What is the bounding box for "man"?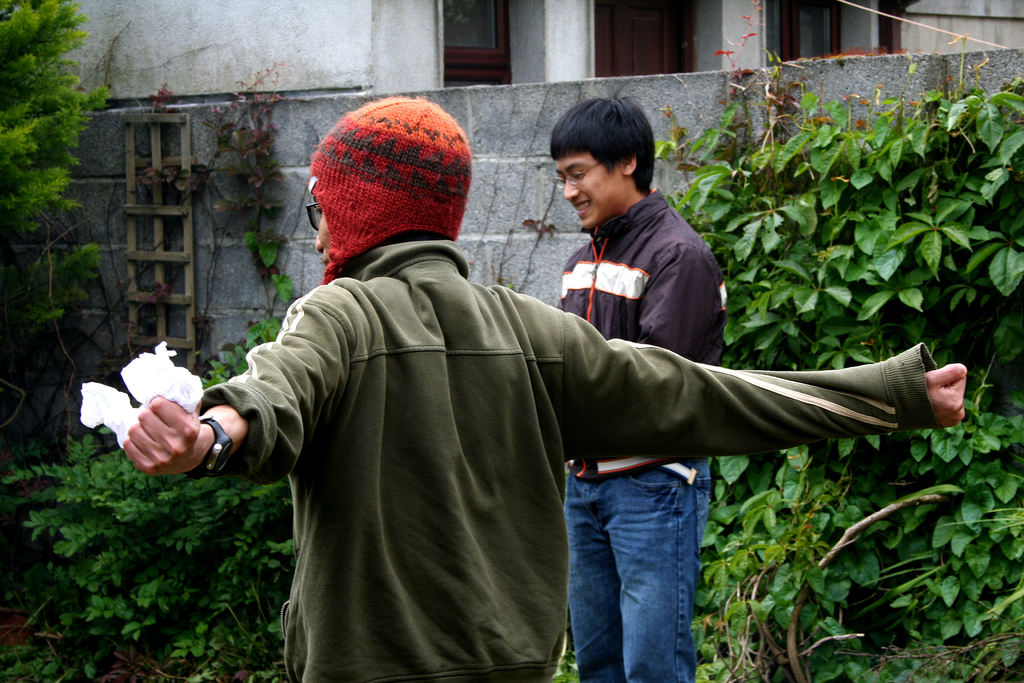
BBox(518, 106, 748, 373).
